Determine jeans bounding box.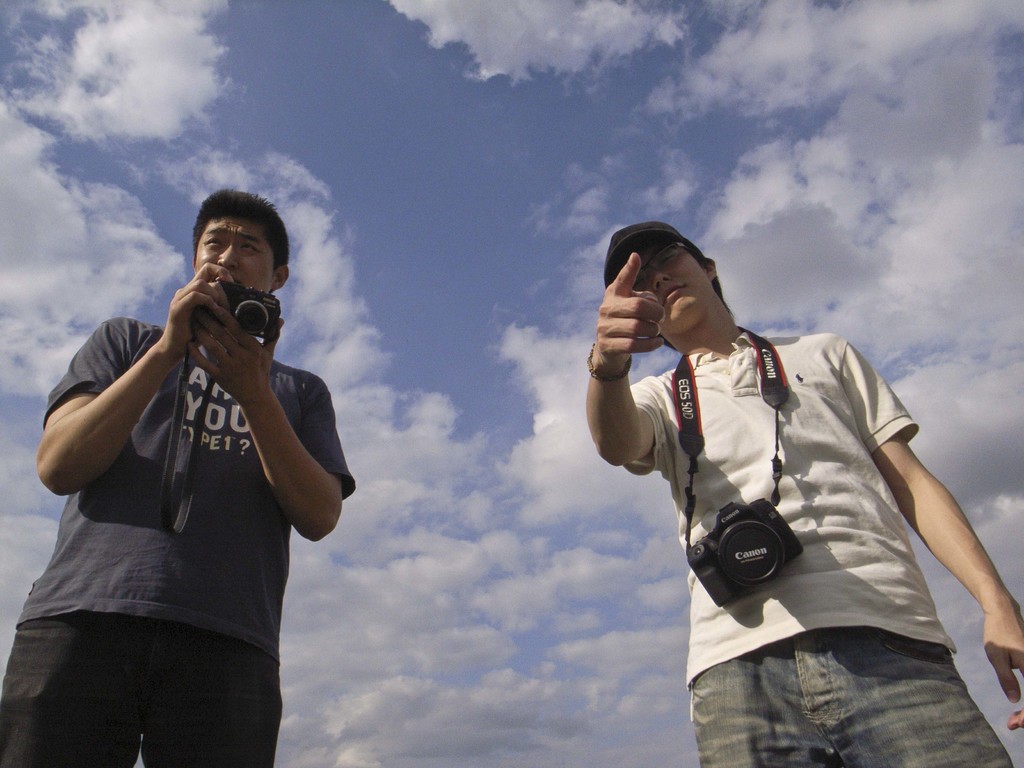
Determined: {"x1": 690, "y1": 644, "x2": 1015, "y2": 767}.
